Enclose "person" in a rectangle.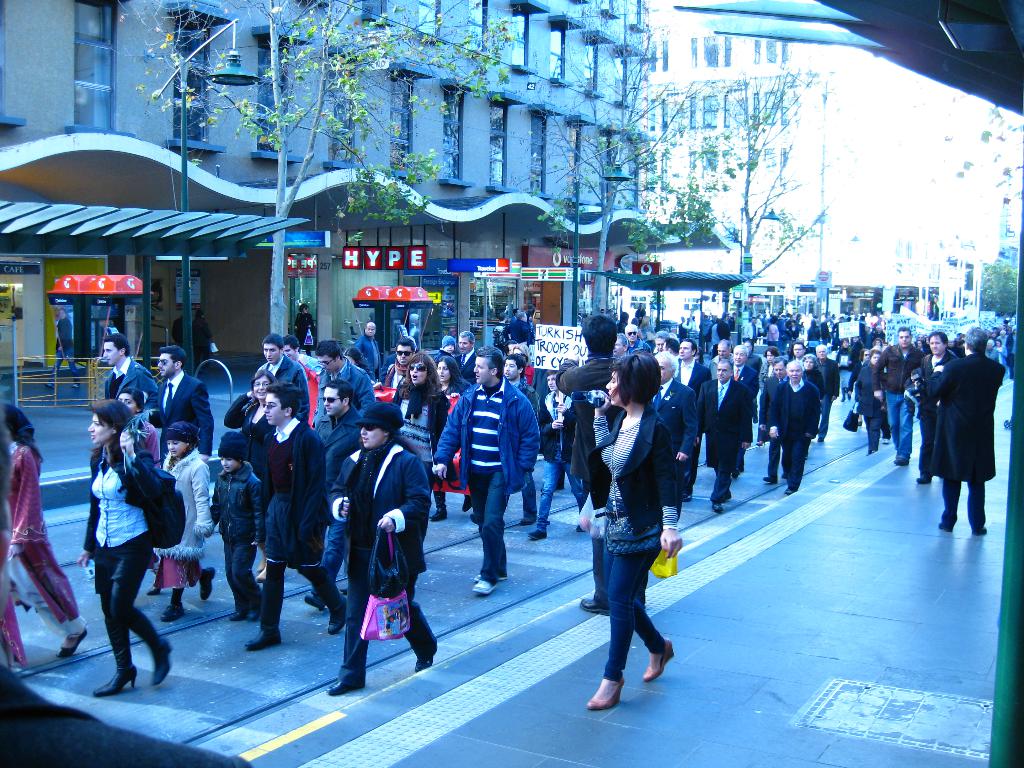
{"x1": 767, "y1": 360, "x2": 823, "y2": 492}.
